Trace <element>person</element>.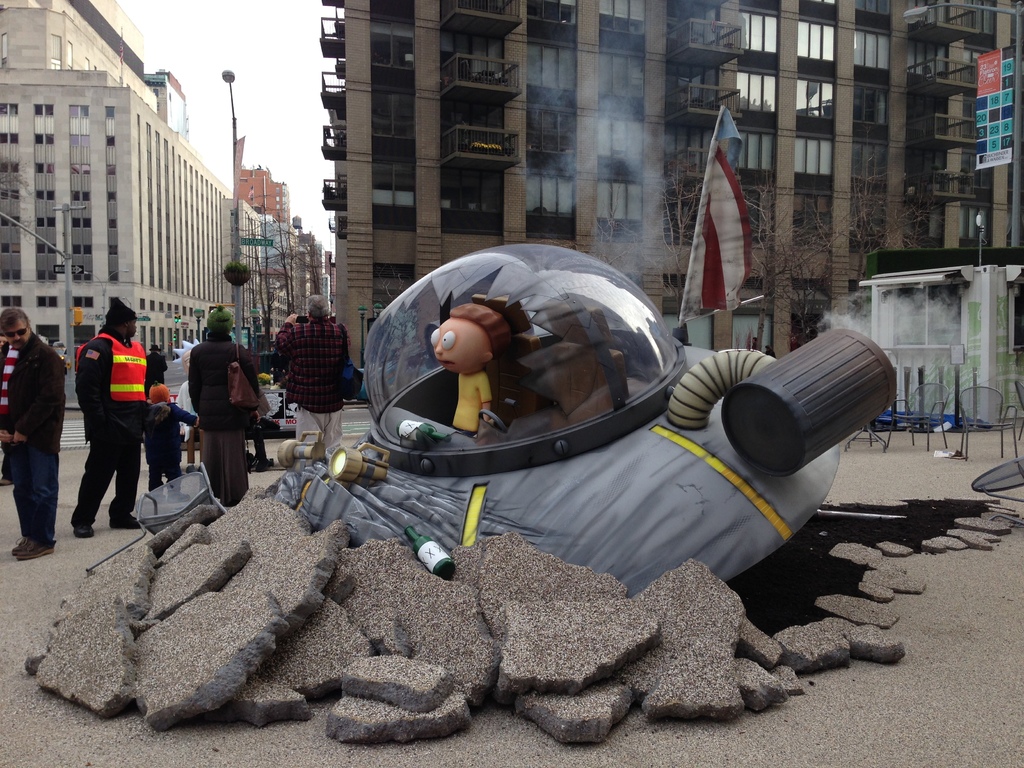
Traced to <region>63, 291, 148, 540</region>.
